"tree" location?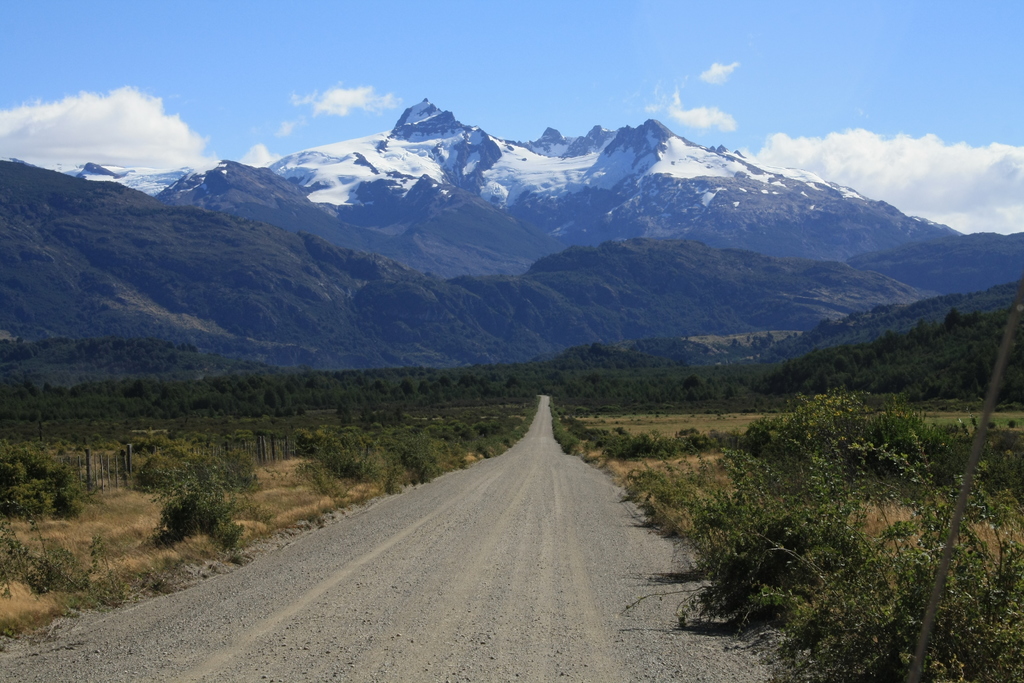
135/452/236/553
